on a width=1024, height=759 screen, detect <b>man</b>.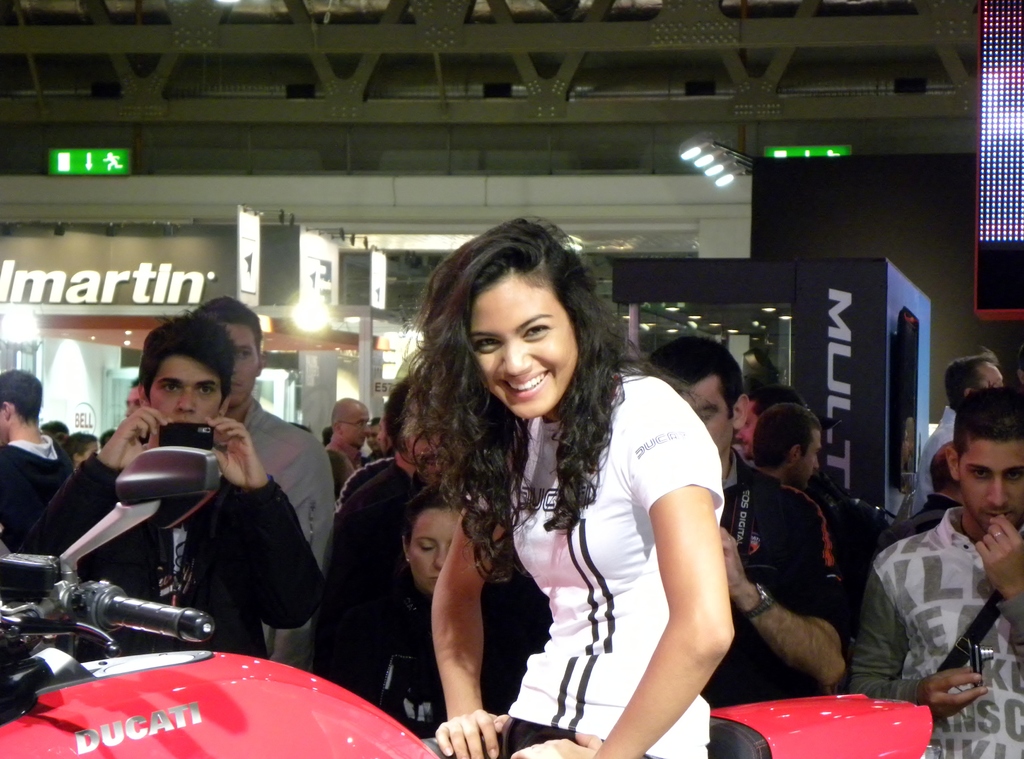
(x1=14, y1=311, x2=330, y2=657).
